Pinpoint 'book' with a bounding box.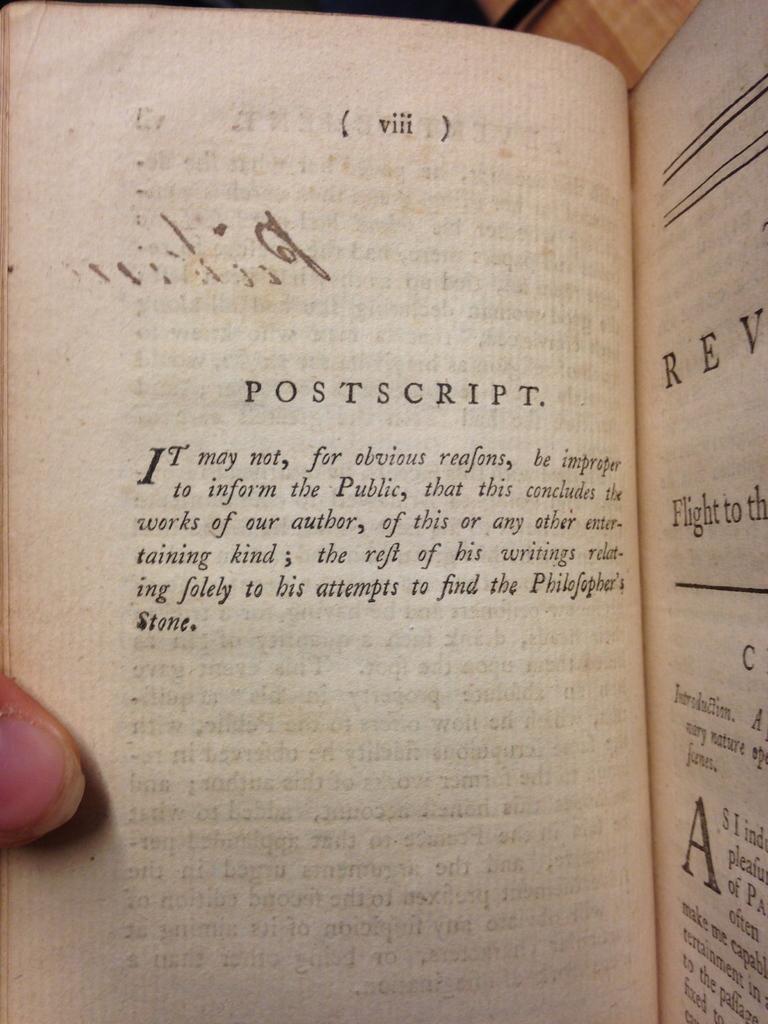
Rect(0, 0, 767, 1023).
